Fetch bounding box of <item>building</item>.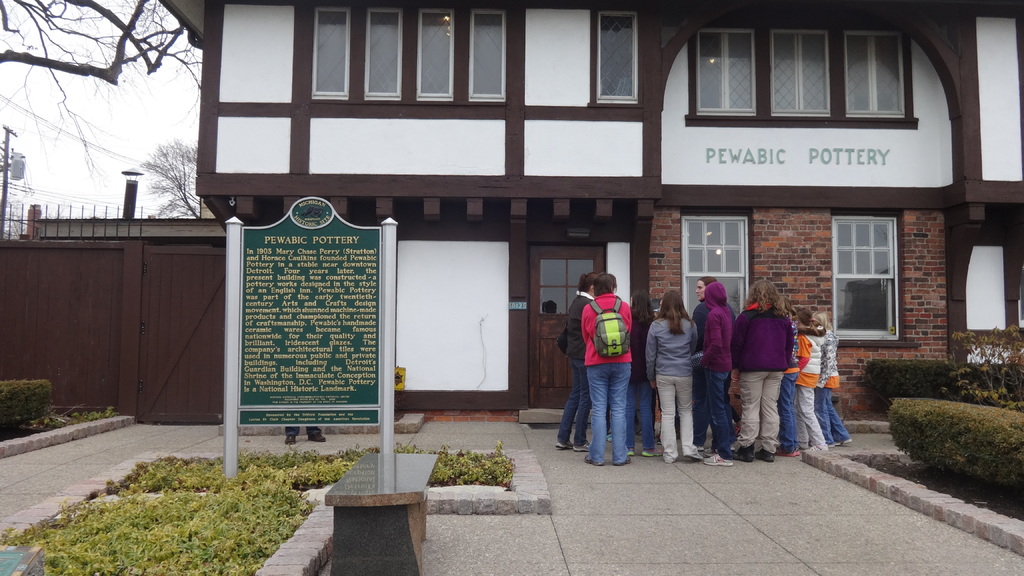
Bbox: 28:168:225:243.
